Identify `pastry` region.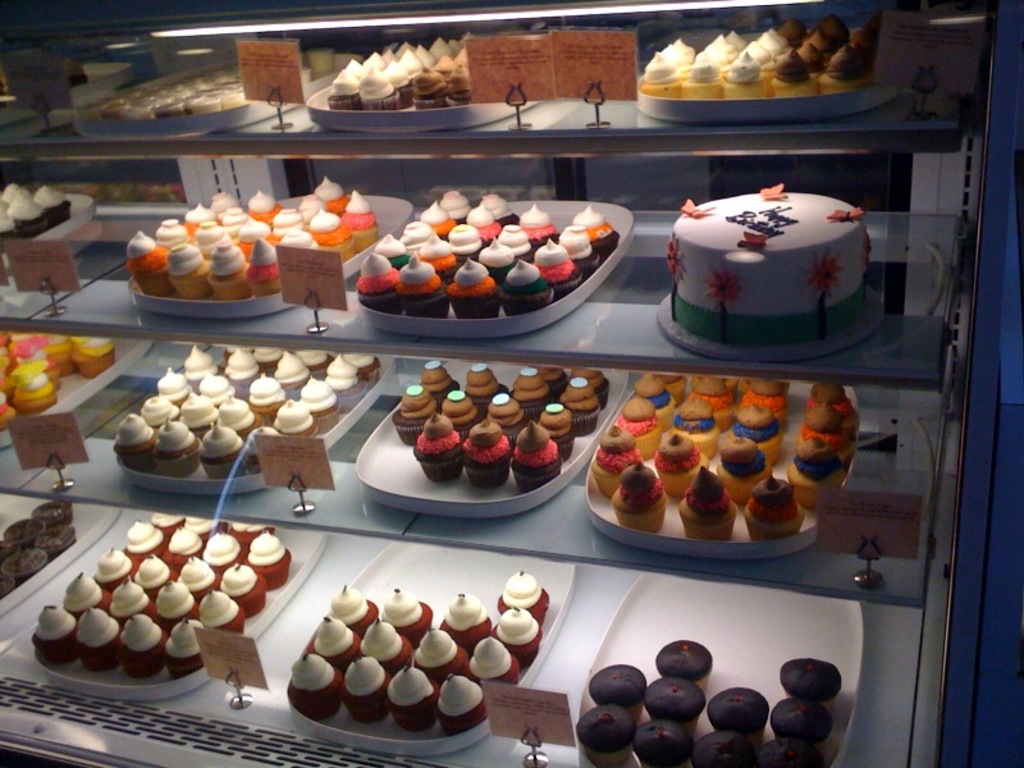
Region: rect(780, 658, 841, 696).
